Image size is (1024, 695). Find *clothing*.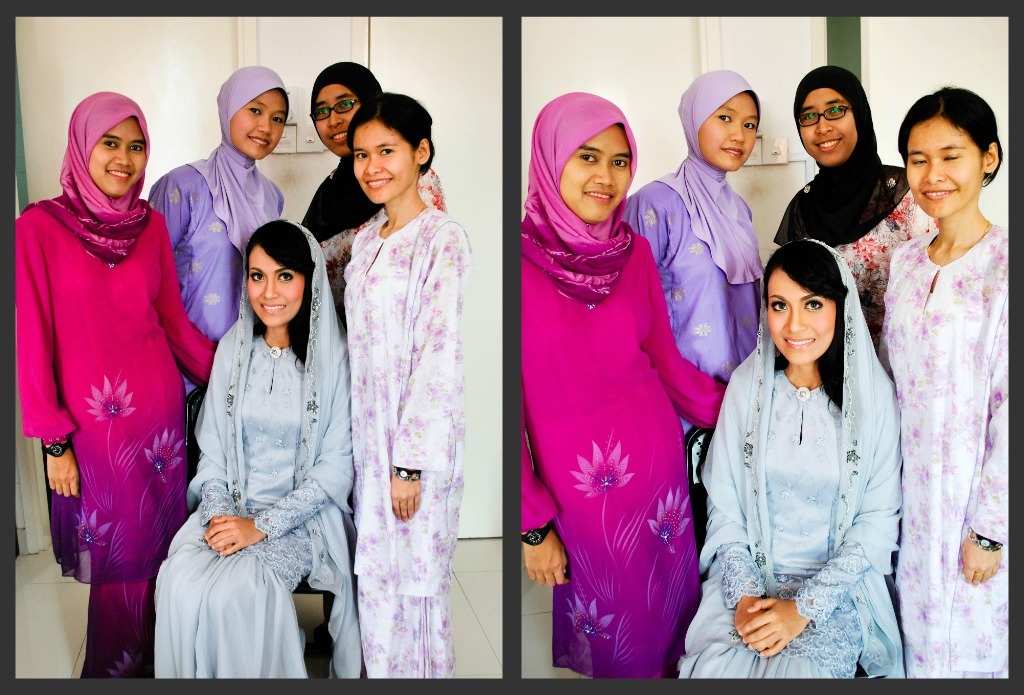
{"x1": 144, "y1": 203, "x2": 369, "y2": 687}.
